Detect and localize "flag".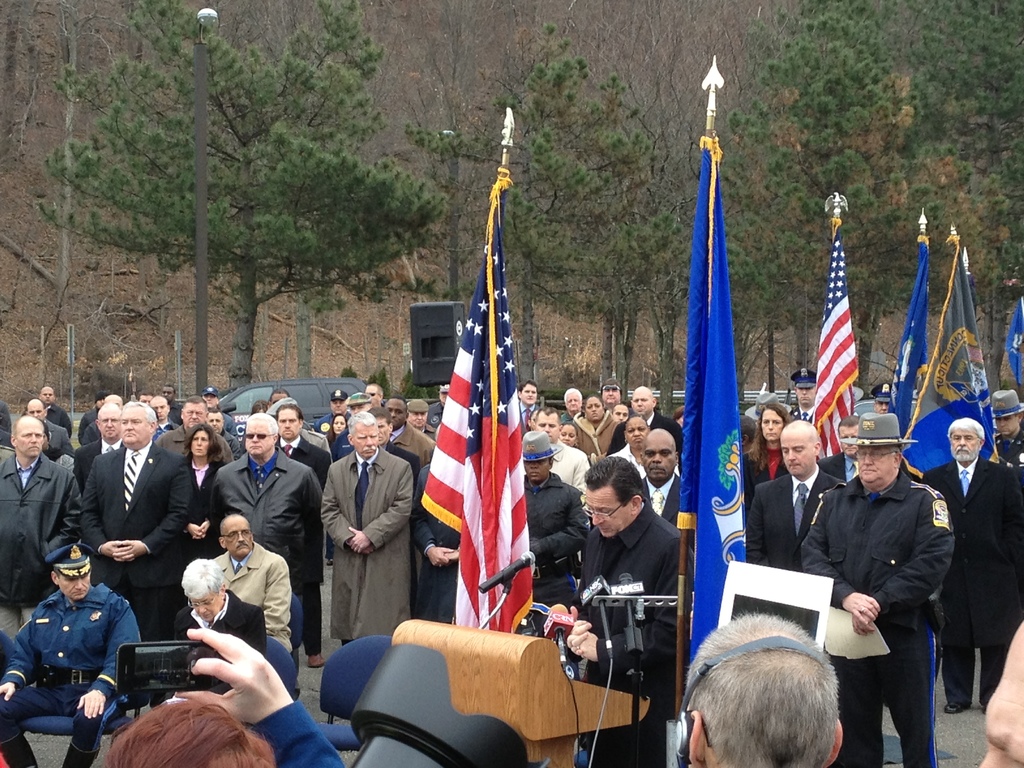
Localized at left=901, top=243, right=1007, bottom=476.
